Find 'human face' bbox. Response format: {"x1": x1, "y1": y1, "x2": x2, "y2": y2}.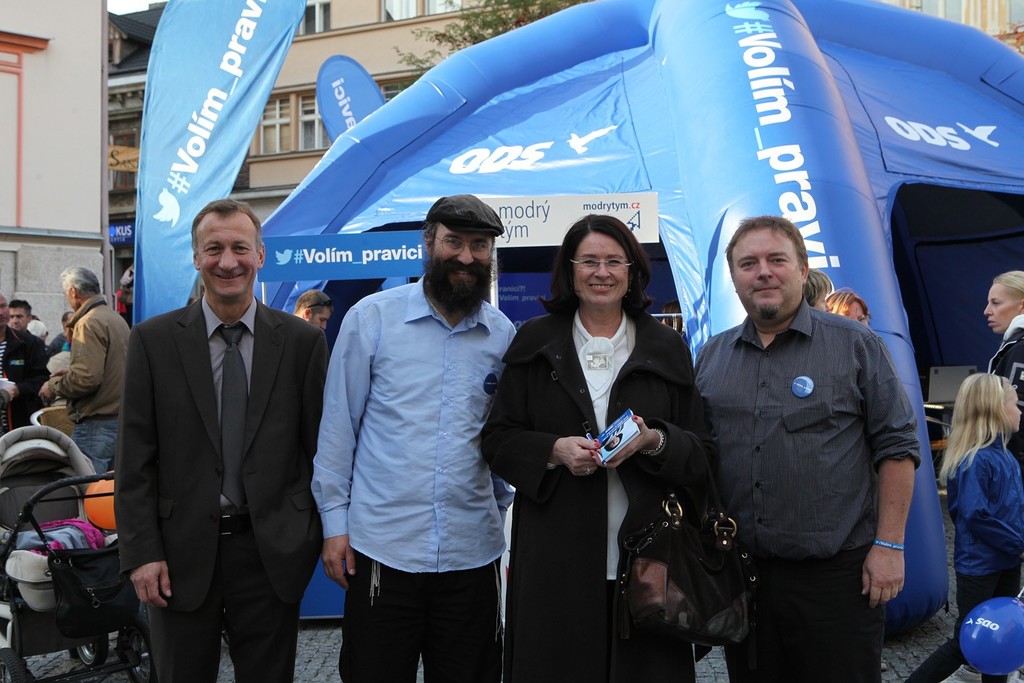
{"x1": 197, "y1": 215, "x2": 255, "y2": 295}.
